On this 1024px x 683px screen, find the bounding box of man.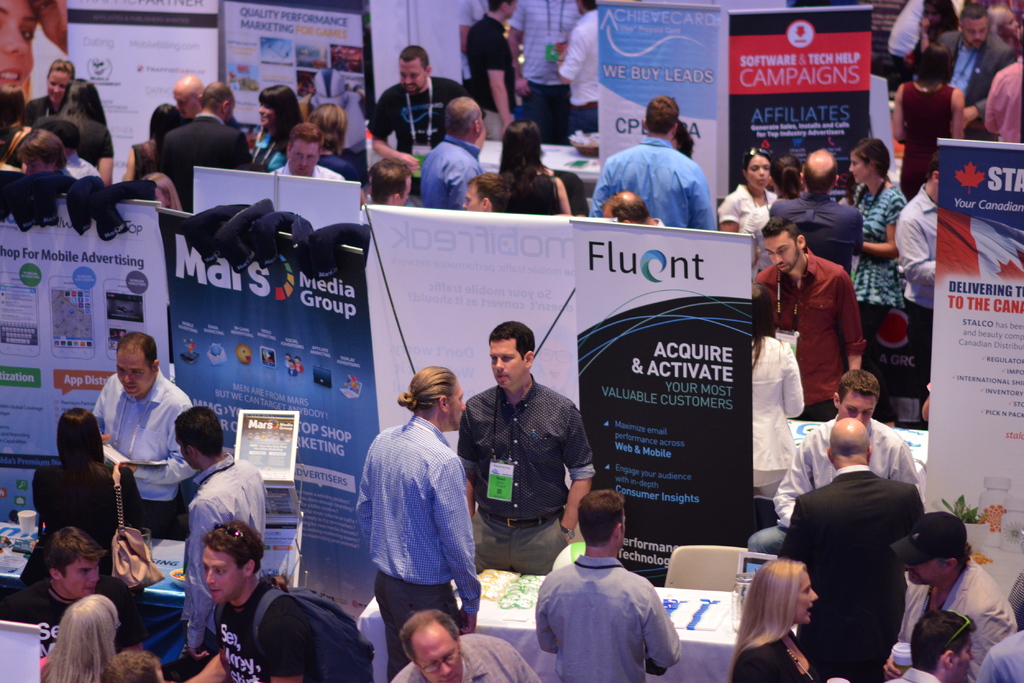
Bounding box: select_region(748, 369, 919, 565).
